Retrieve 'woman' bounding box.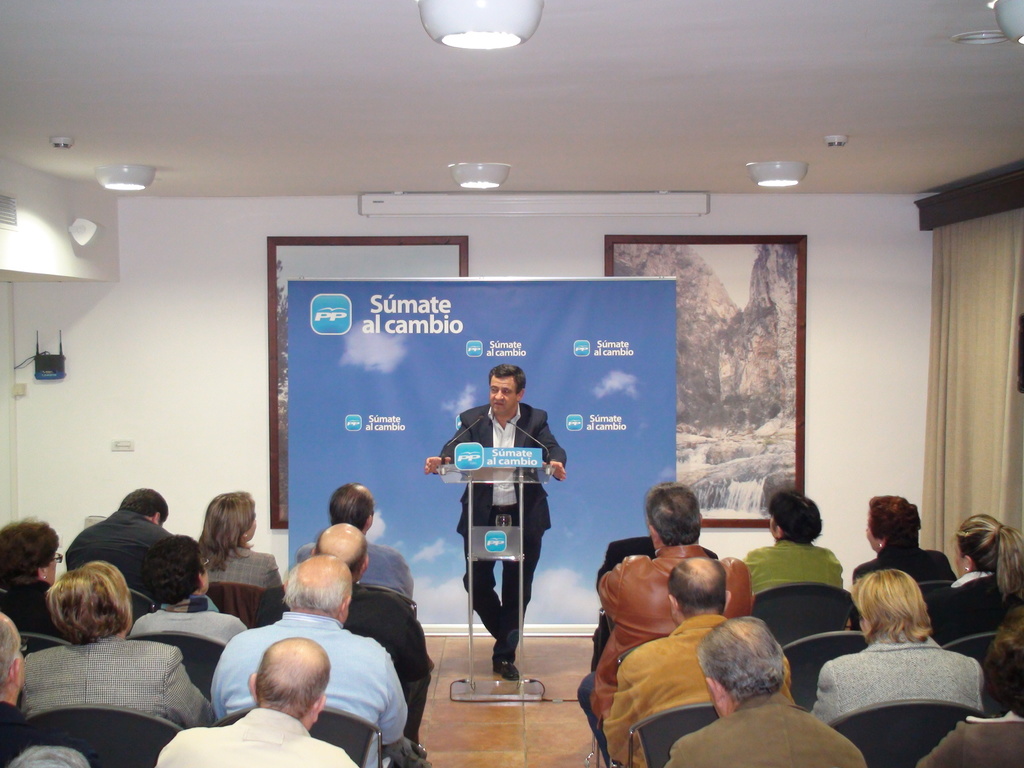
Bounding box: (20, 557, 222, 739).
